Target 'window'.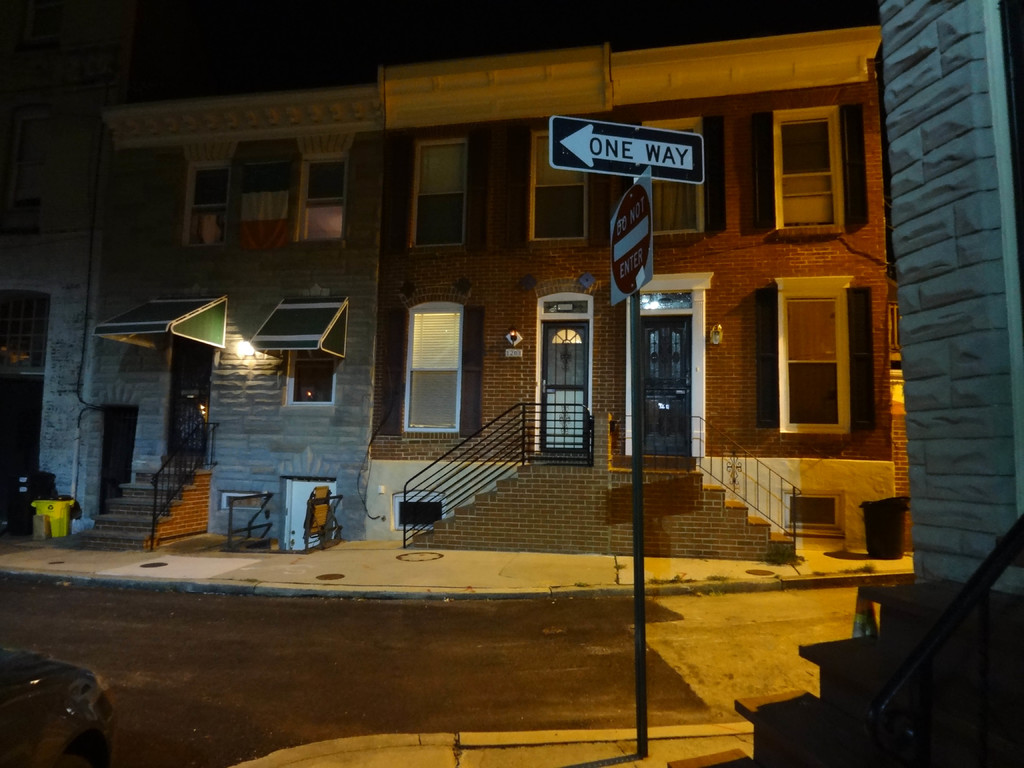
Target region: <region>520, 129, 589, 250</region>.
